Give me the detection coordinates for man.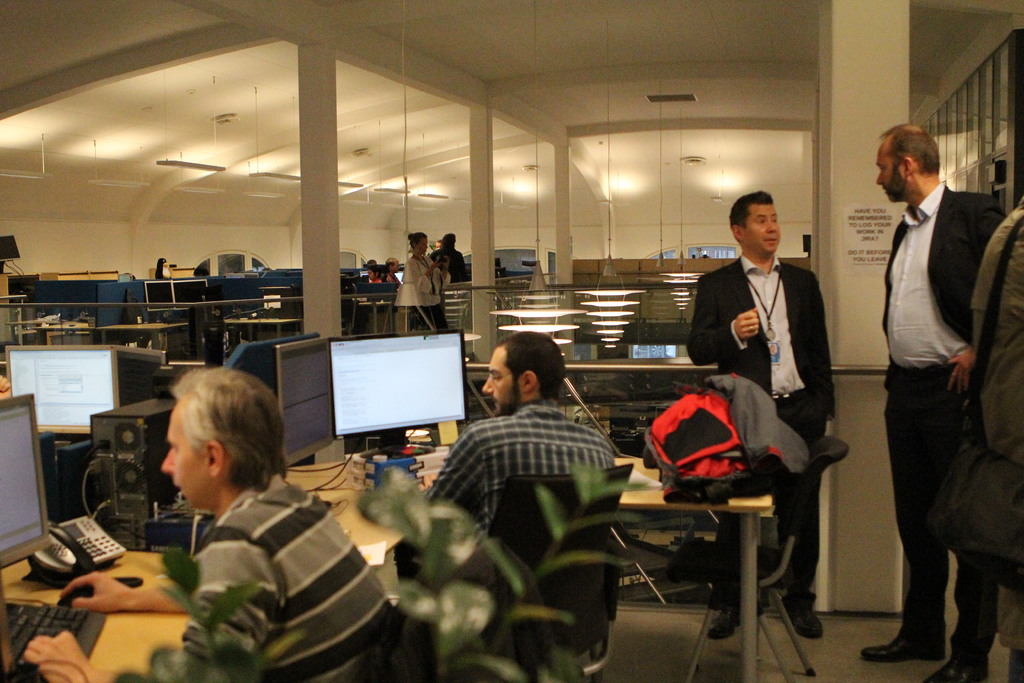
BBox(684, 190, 829, 646).
